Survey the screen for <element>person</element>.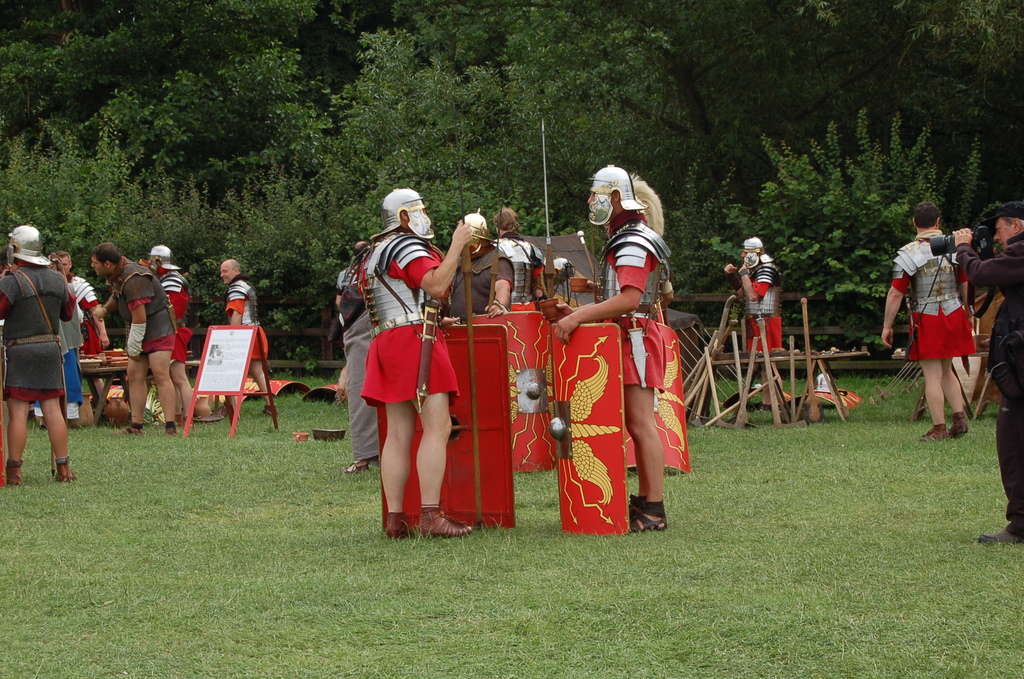
Survey found: Rect(879, 197, 976, 442).
